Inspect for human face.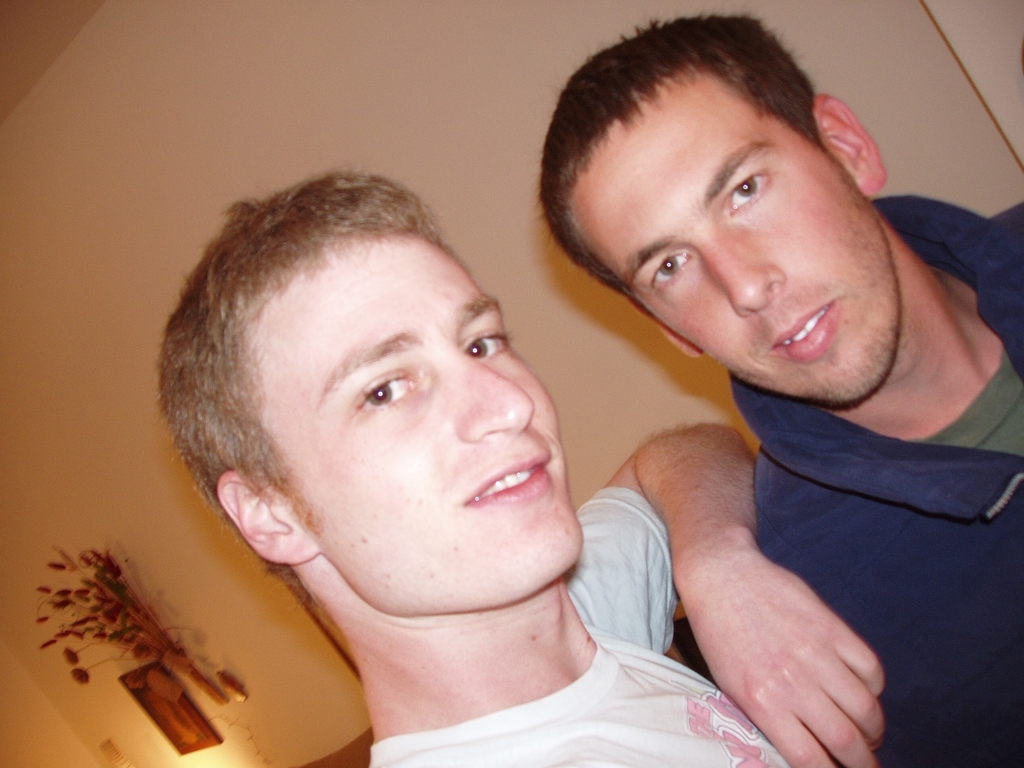
Inspection: l=289, t=242, r=555, b=615.
